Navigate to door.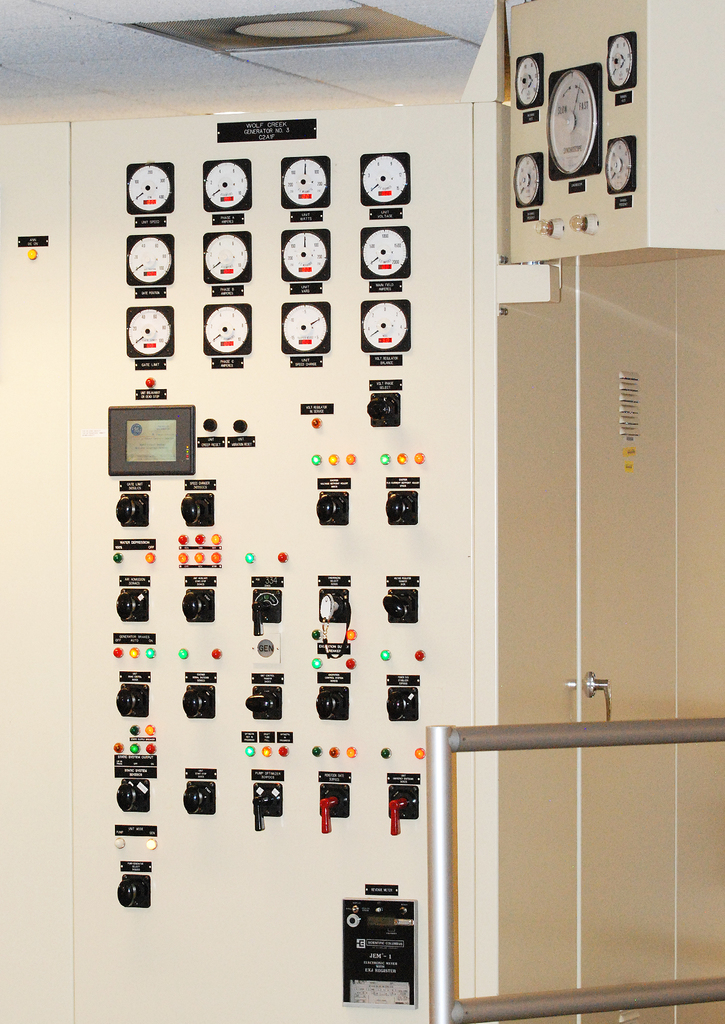
Navigation target: Rect(571, 252, 724, 1023).
